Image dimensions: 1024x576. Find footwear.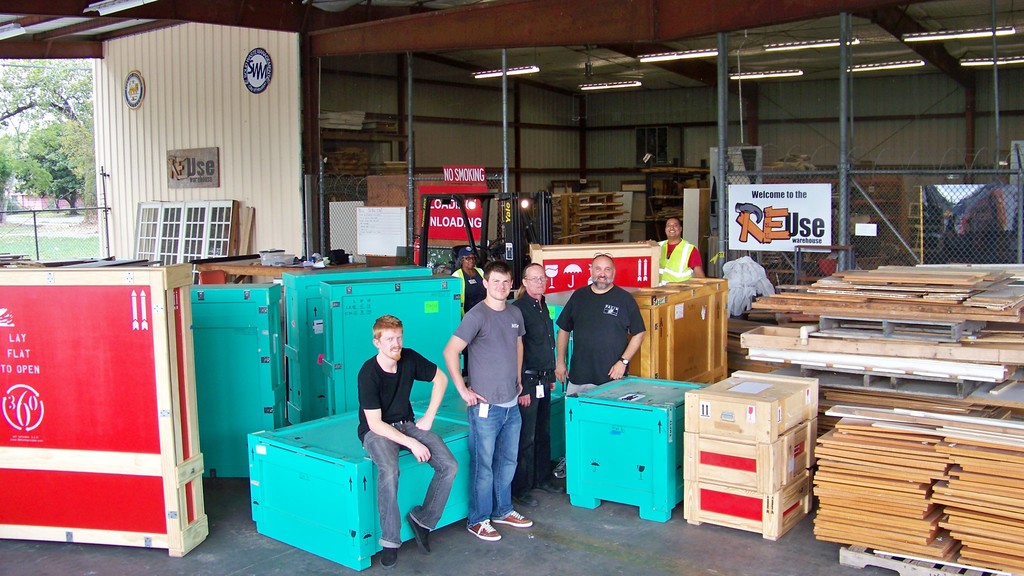
495, 511, 533, 527.
